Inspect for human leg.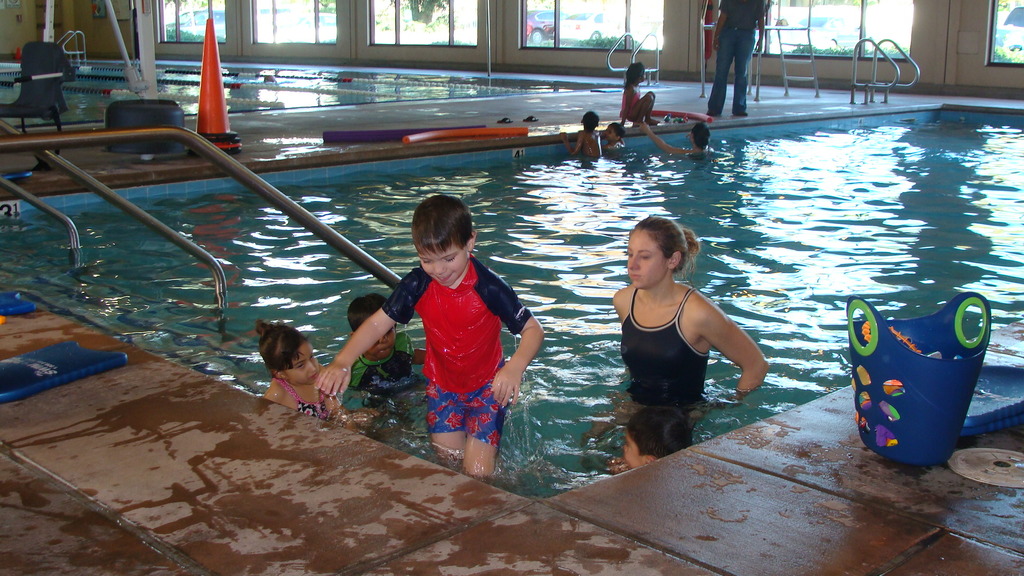
Inspection: <box>428,380,460,465</box>.
